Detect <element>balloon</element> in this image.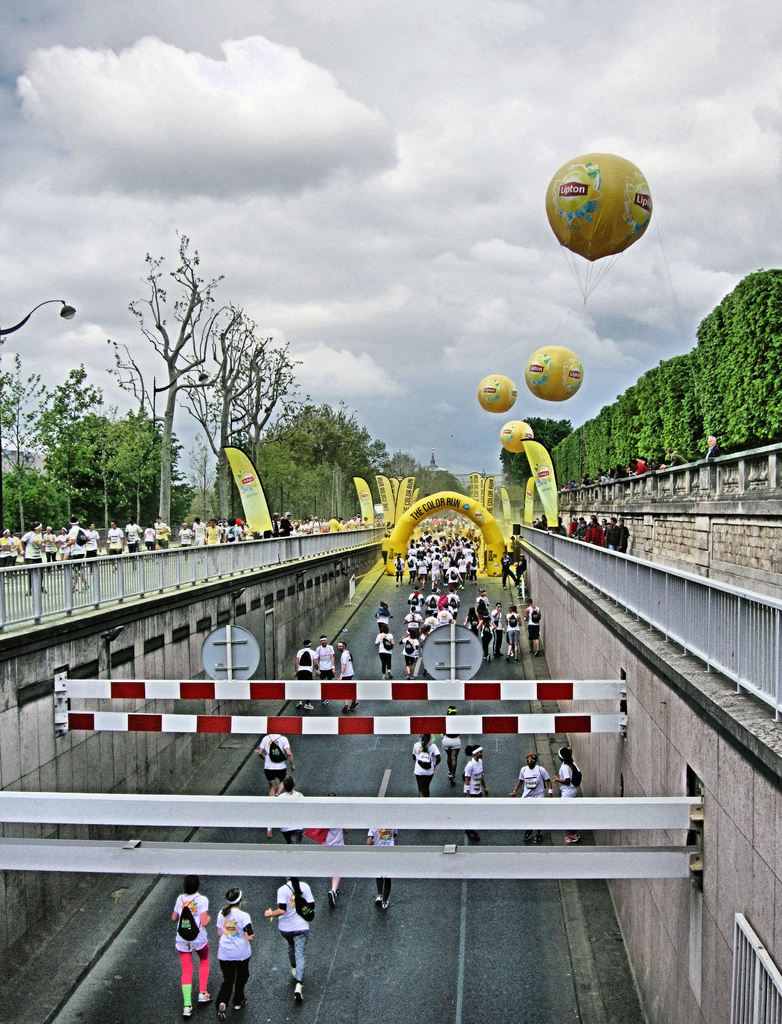
Detection: 524:342:587:404.
